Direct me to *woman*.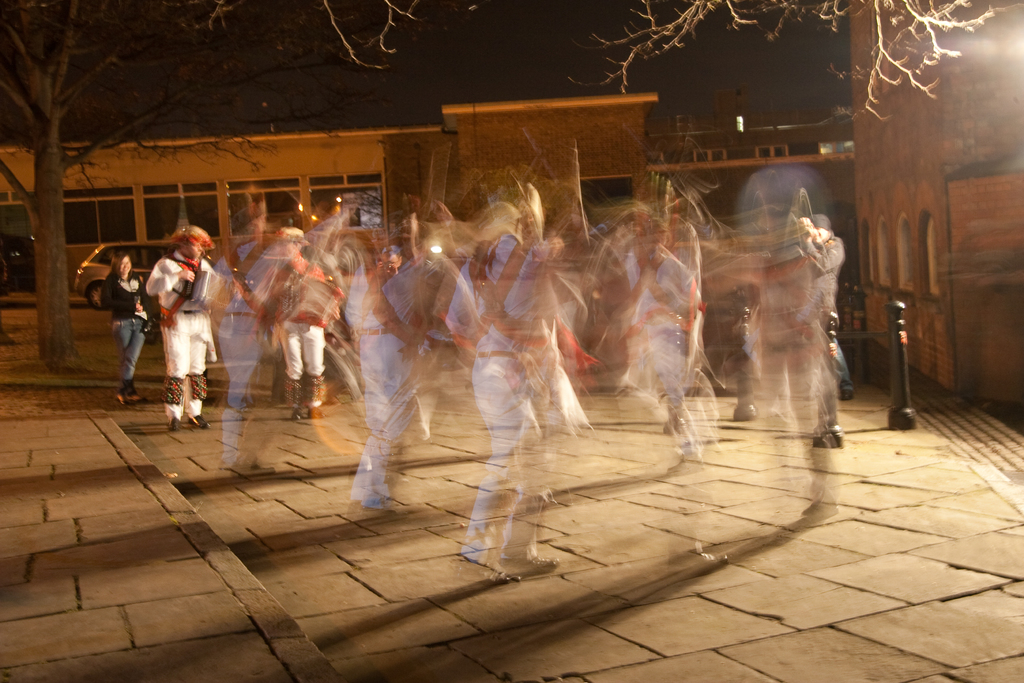
Direction: select_region(95, 247, 155, 405).
